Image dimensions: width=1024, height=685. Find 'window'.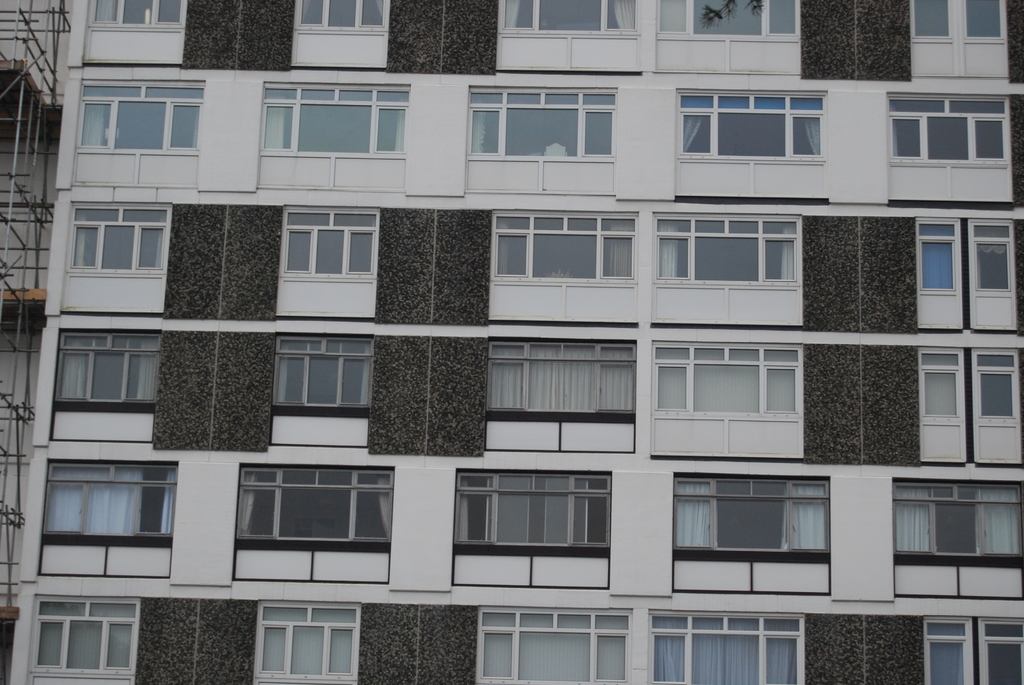
(464,90,636,158).
